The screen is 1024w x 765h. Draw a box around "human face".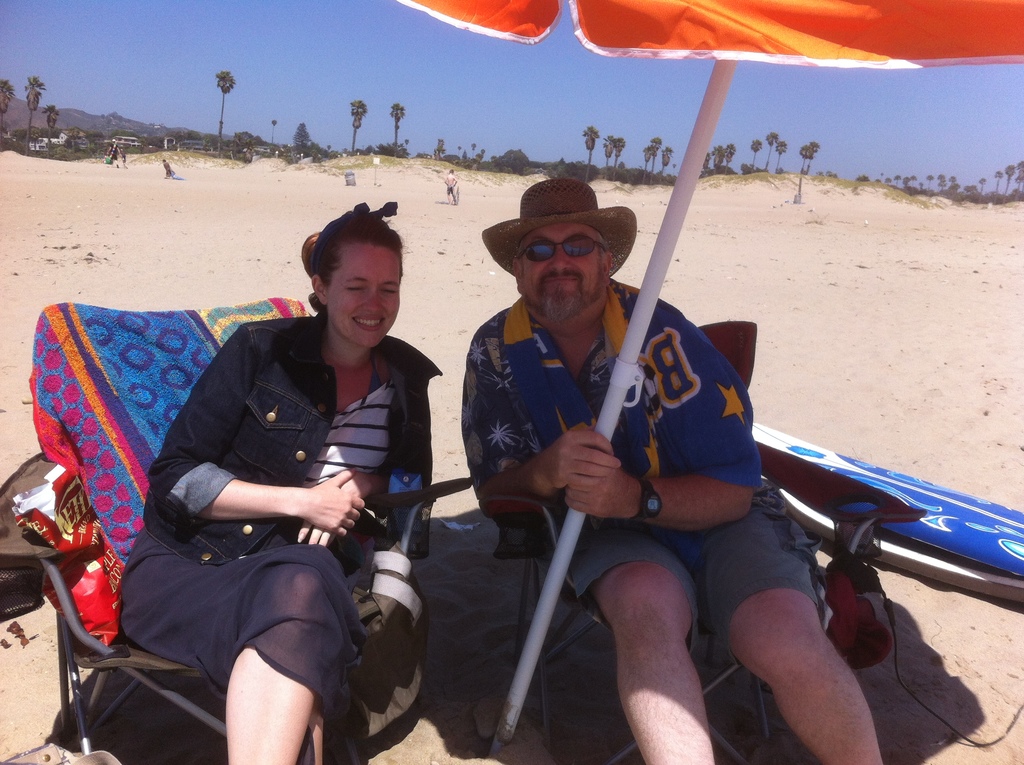
bbox=(522, 223, 606, 325).
